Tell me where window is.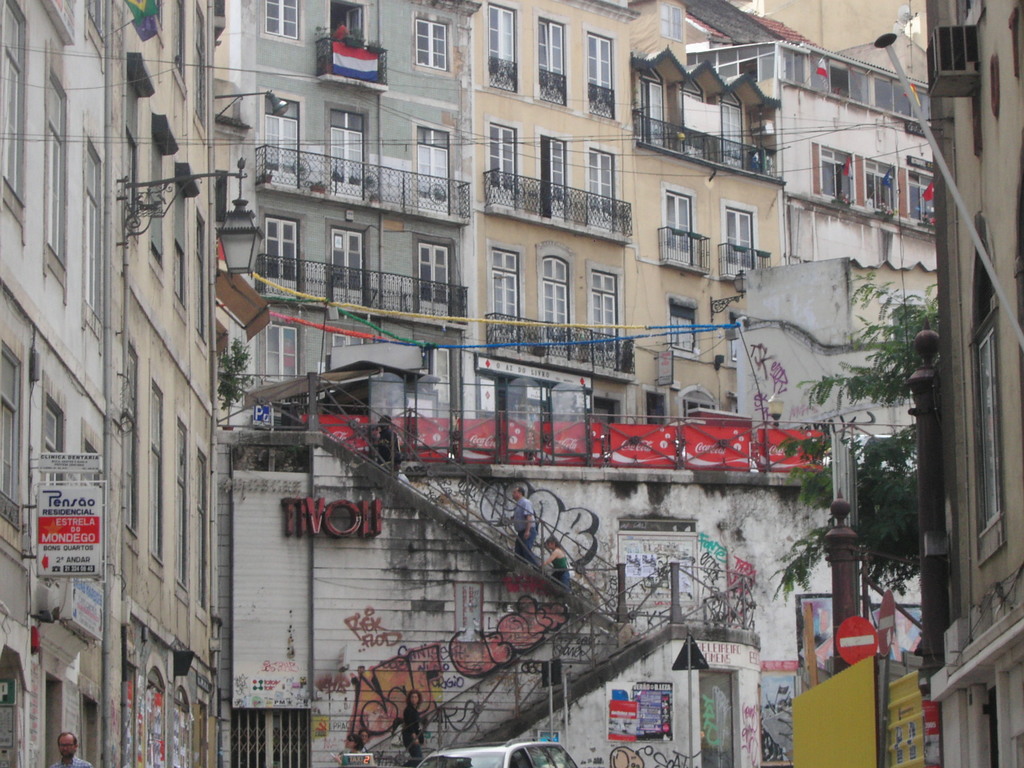
window is at (x1=588, y1=145, x2=618, y2=226).
